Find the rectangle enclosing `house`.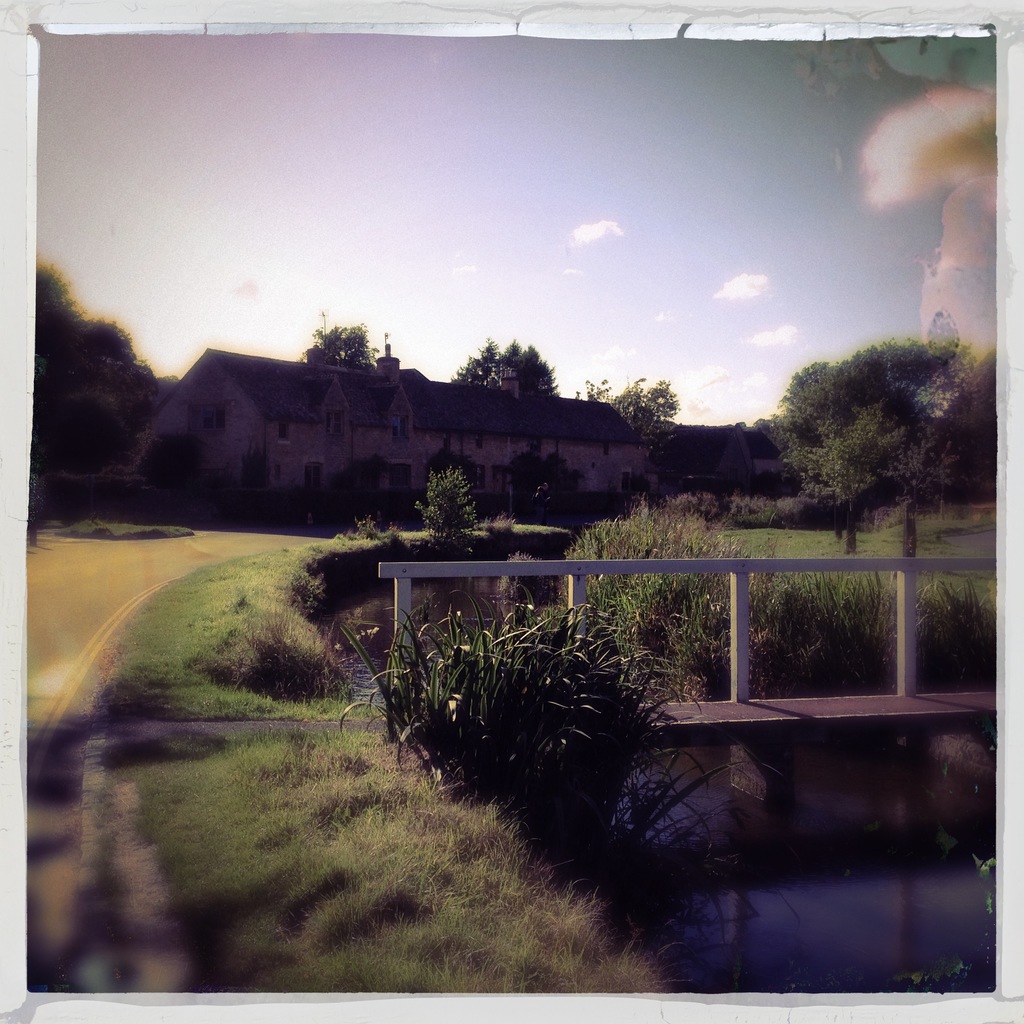
[left=737, top=429, right=800, bottom=492].
